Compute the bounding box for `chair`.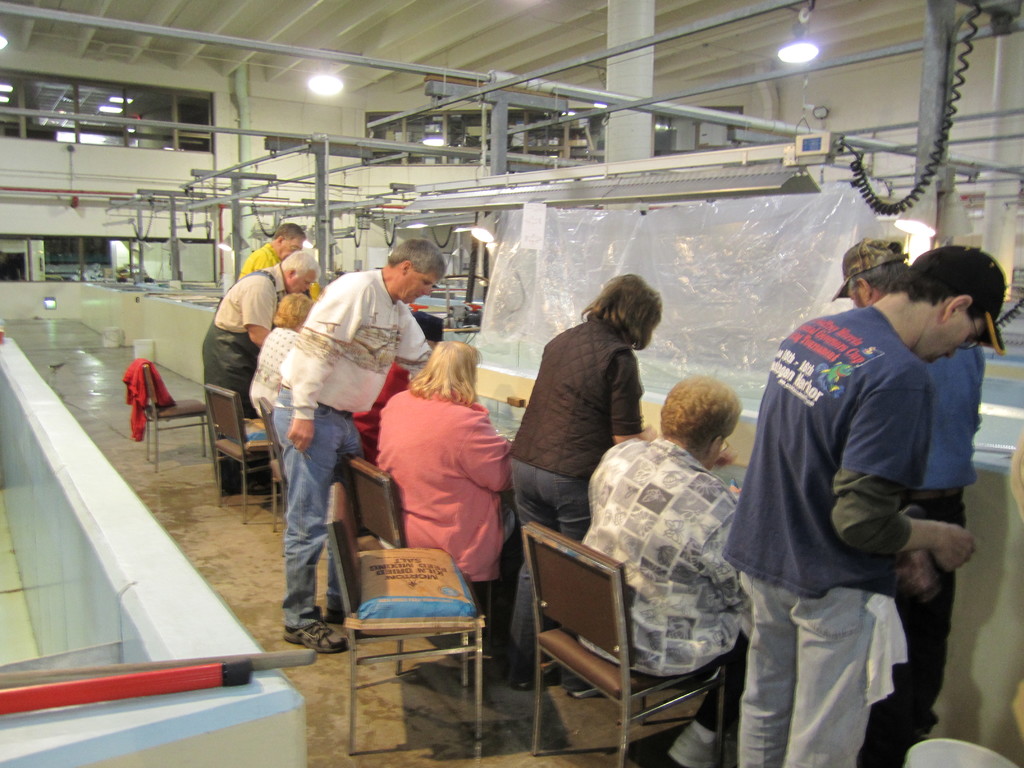
BBox(129, 353, 214, 474).
